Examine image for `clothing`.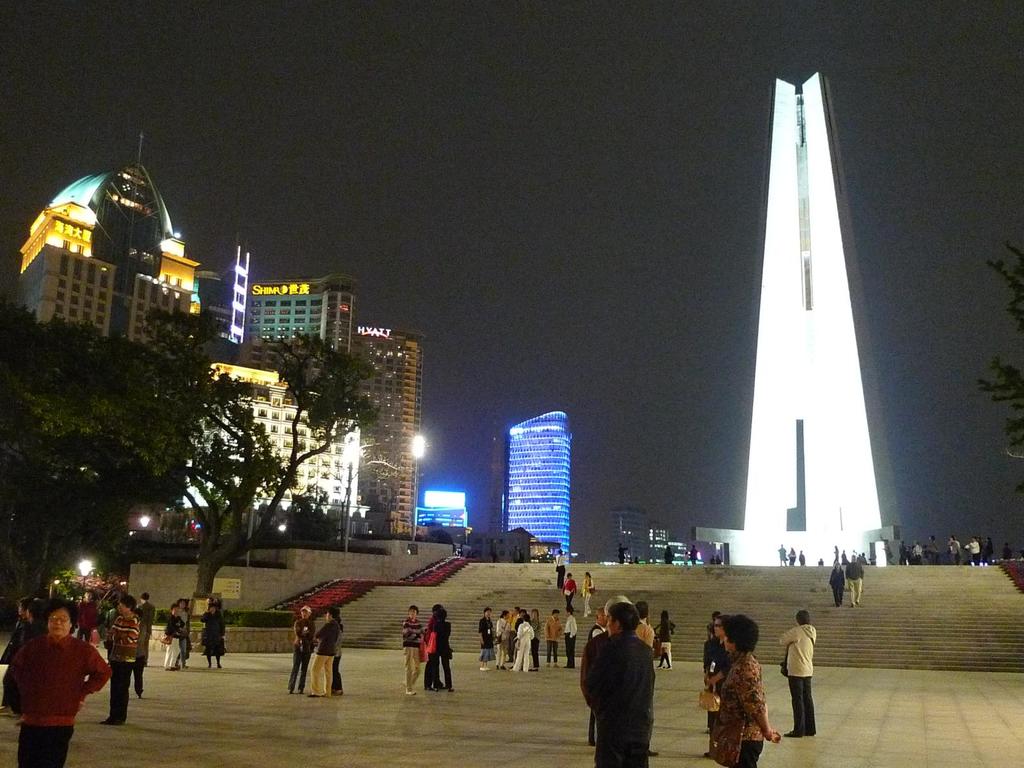
Examination result: box=[844, 559, 863, 607].
